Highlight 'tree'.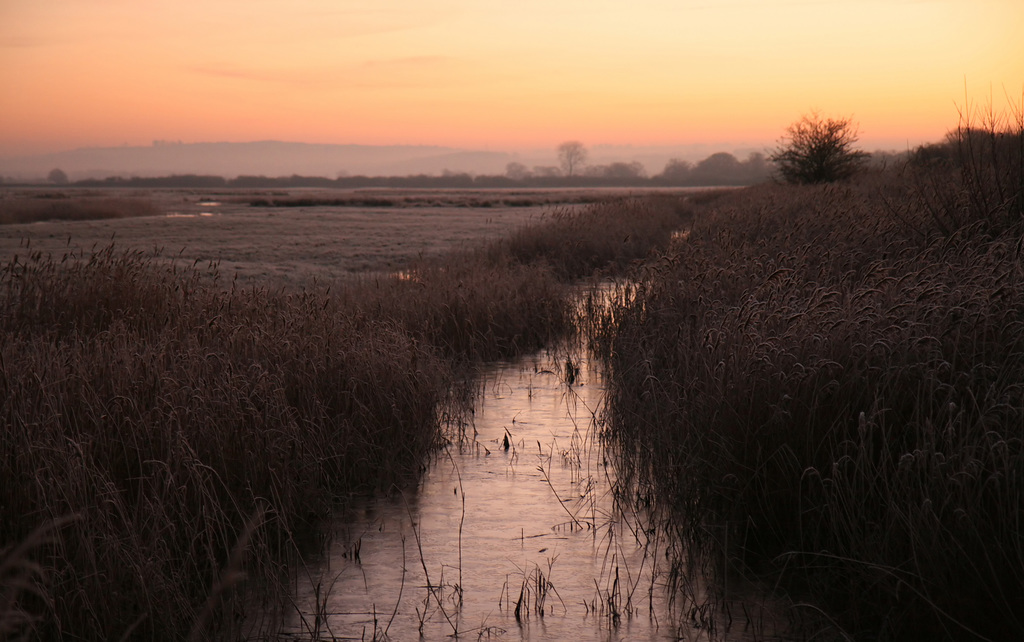
Highlighted region: 581,154,646,181.
